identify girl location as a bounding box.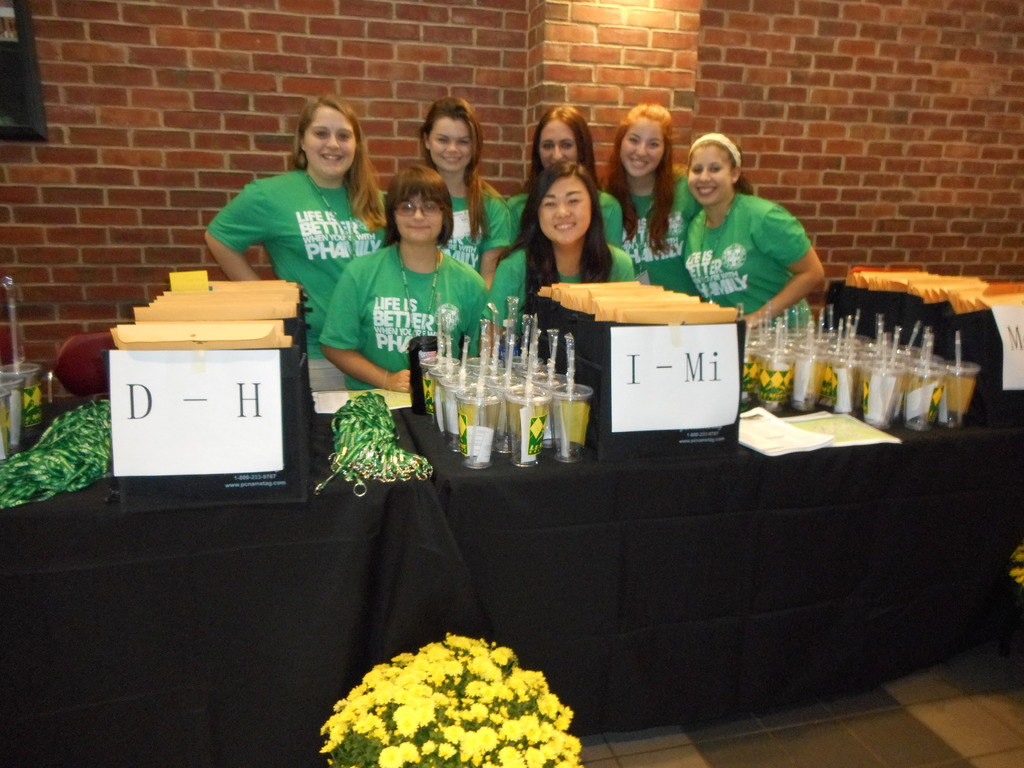
bbox=[419, 93, 517, 294].
